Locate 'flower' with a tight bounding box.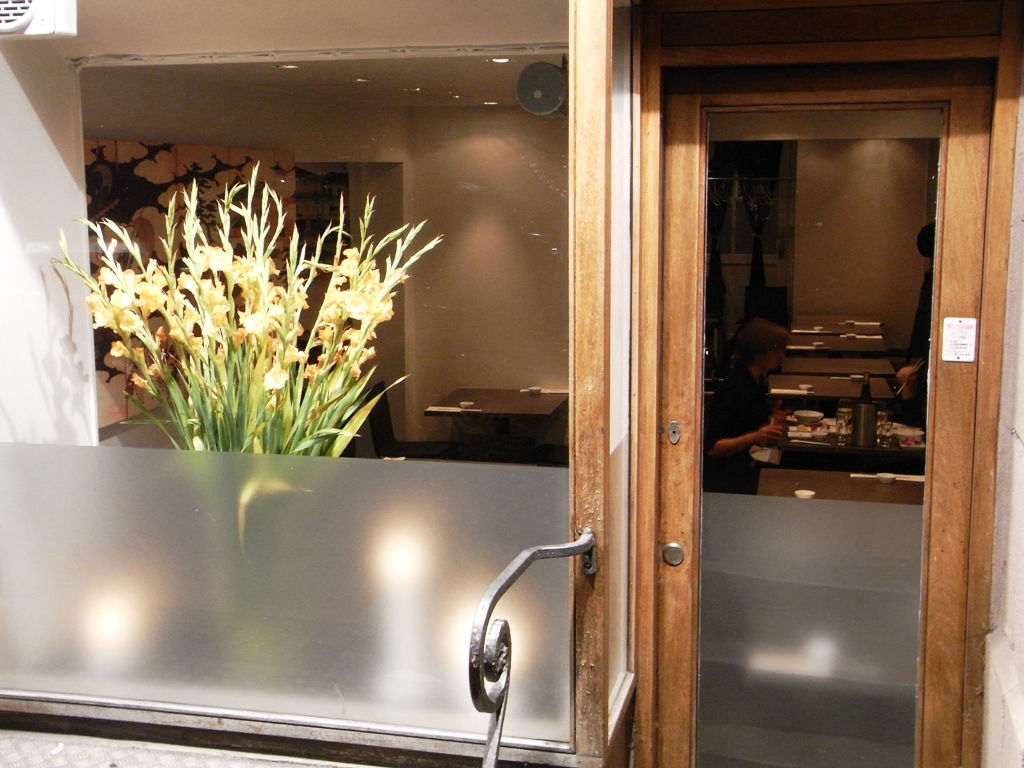
[259, 365, 304, 390].
